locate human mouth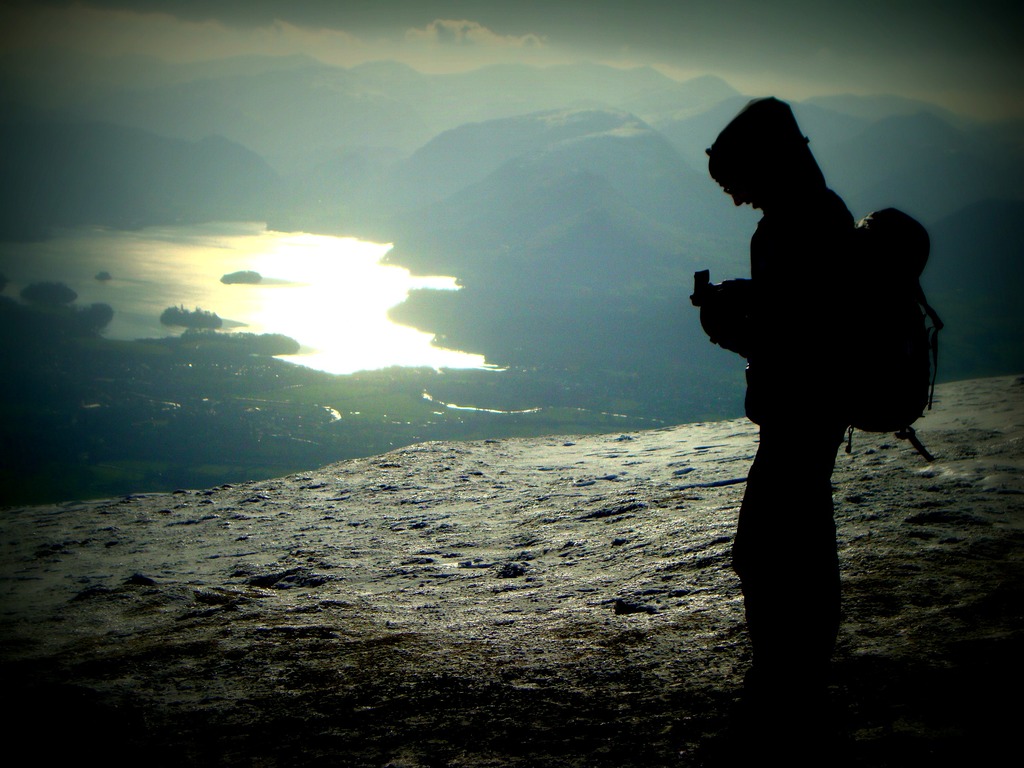
left=747, top=198, right=756, bottom=210
